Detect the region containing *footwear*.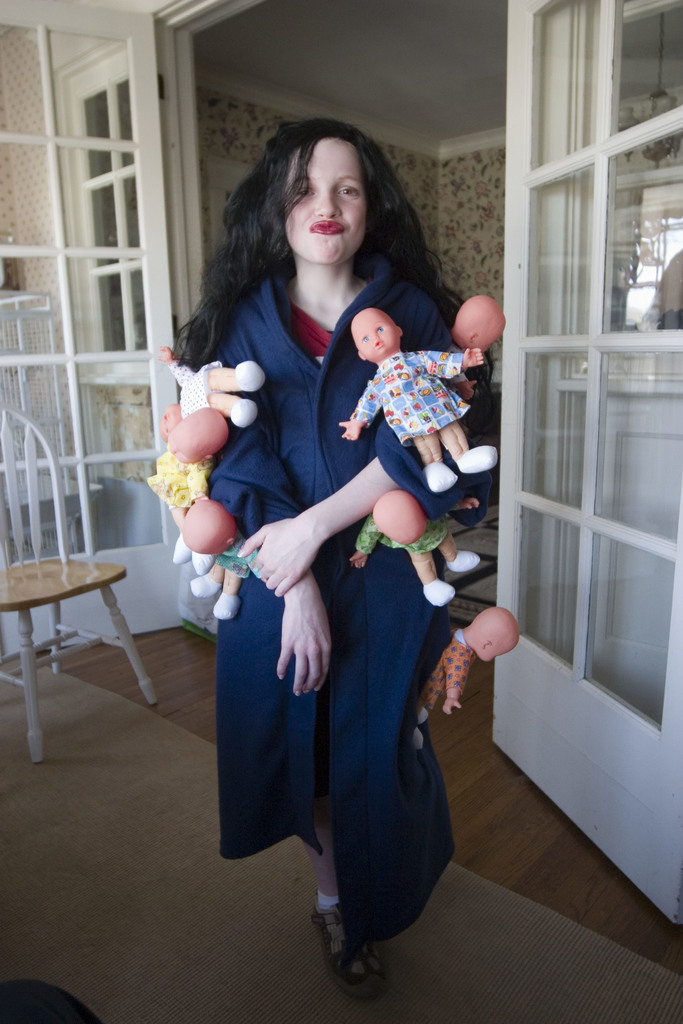
crop(331, 924, 395, 1003).
